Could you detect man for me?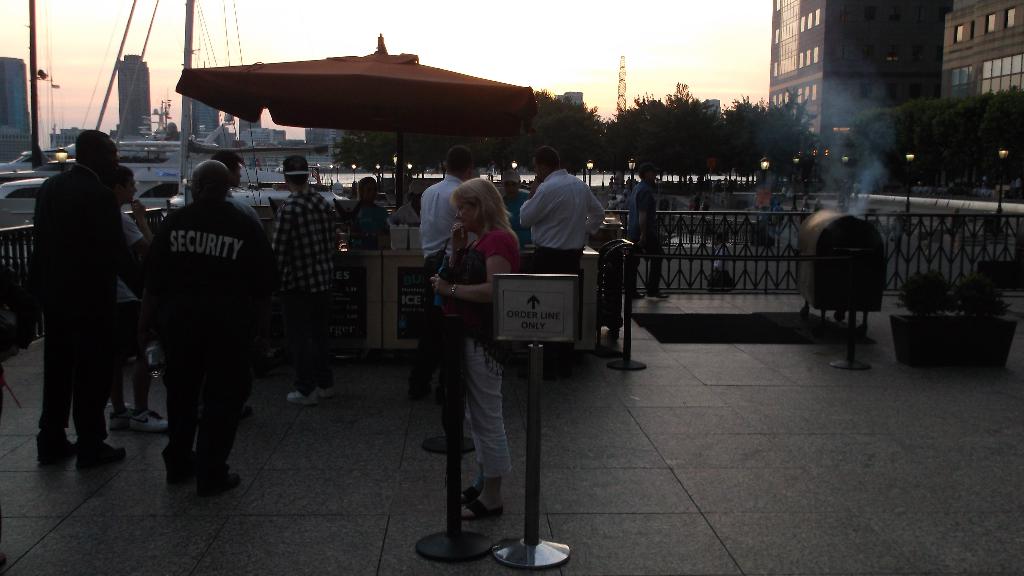
Detection result: l=517, t=145, r=618, b=374.
